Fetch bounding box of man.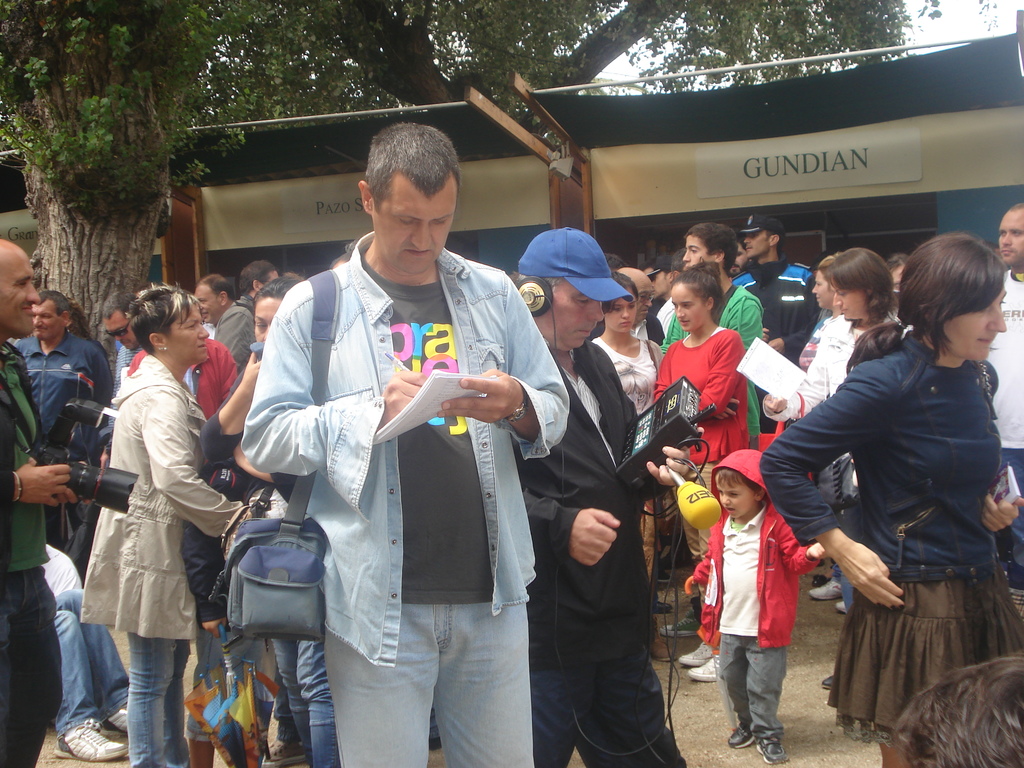
Bbox: detection(243, 126, 576, 767).
